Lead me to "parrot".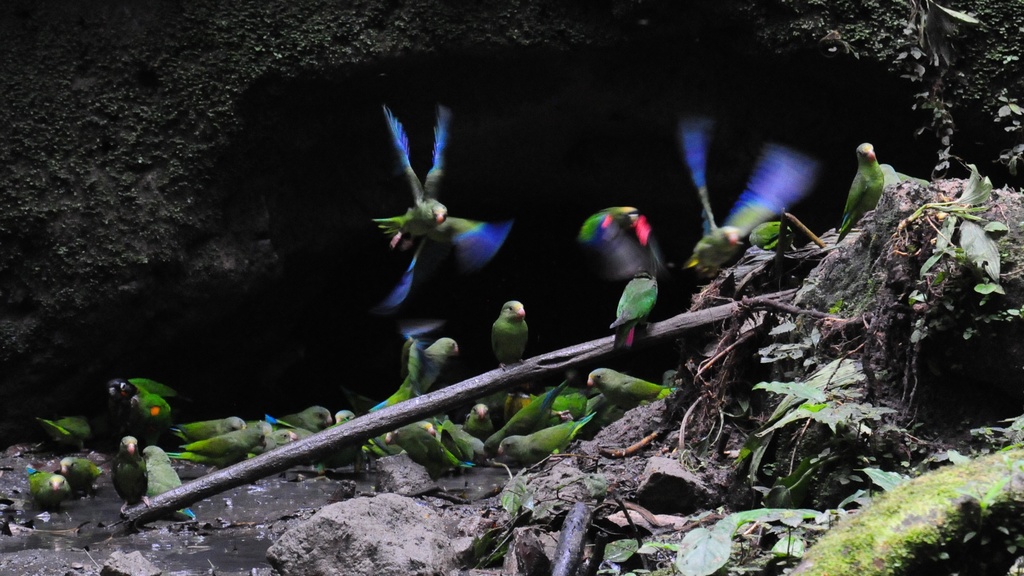
Lead to locate(748, 221, 797, 252).
